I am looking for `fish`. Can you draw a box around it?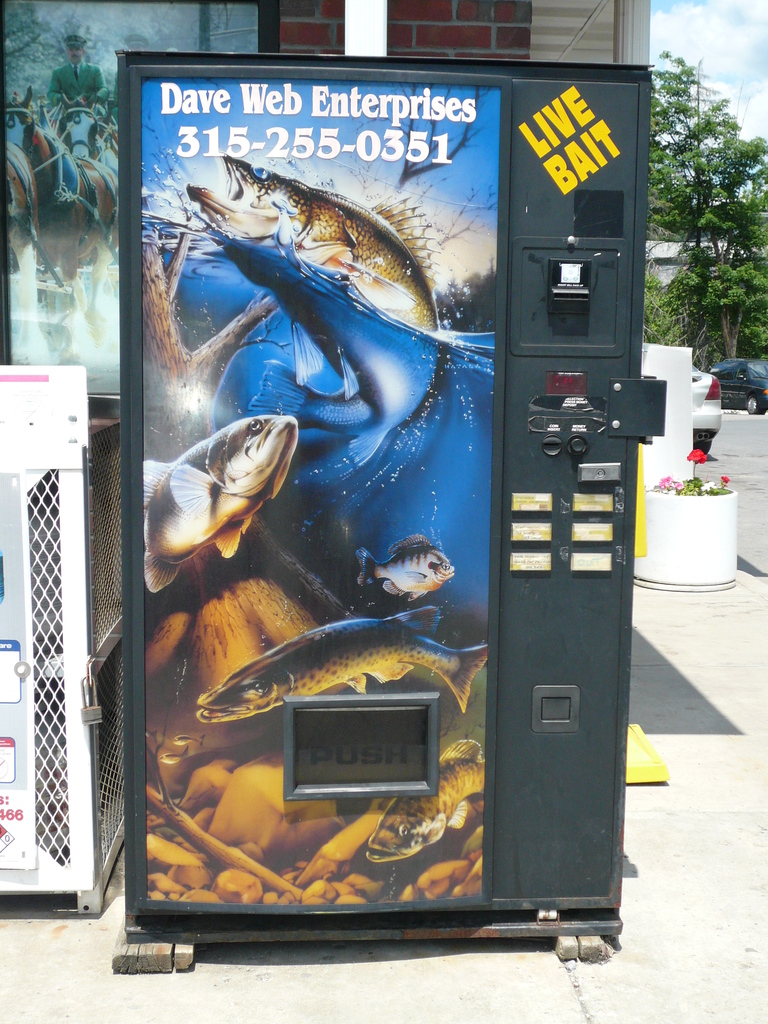
Sure, the bounding box is (186, 148, 446, 474).
